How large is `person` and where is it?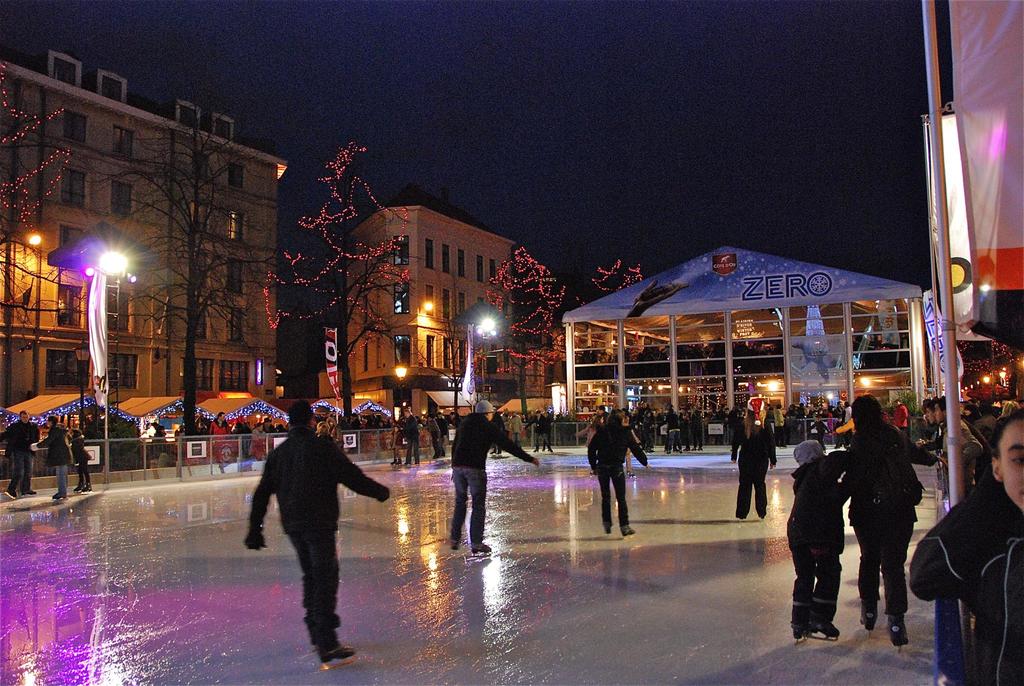
Bounding box: <bbox>675, 405, 688, 457</bbox>.
